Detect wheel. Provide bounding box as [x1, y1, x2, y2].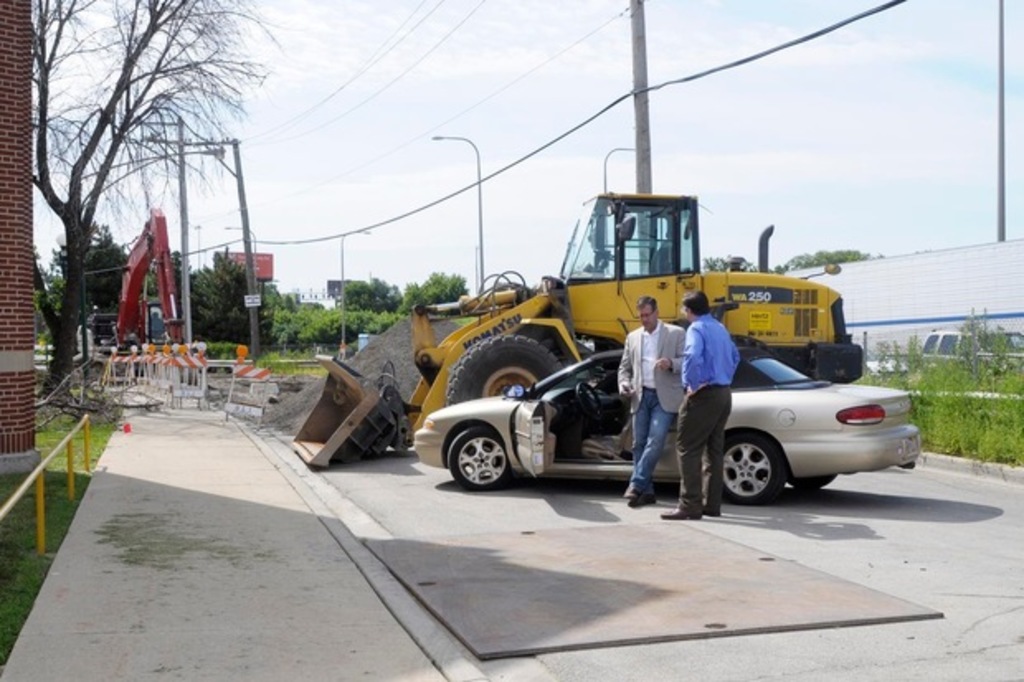
[444, 424, 512, 494].
